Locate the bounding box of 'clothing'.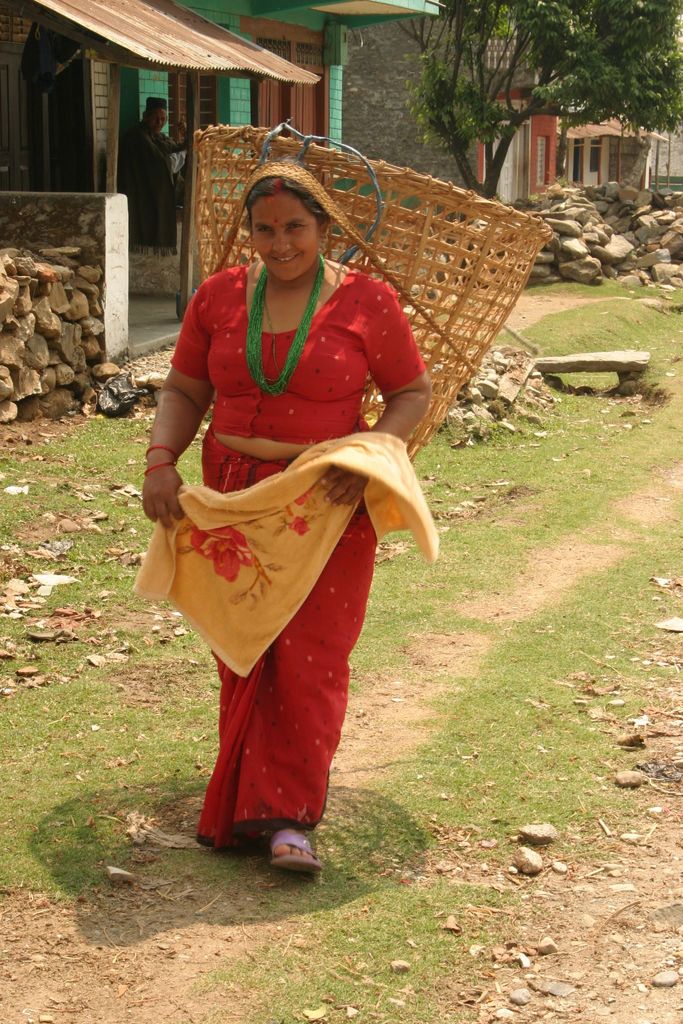
Bounding box: [117,129,172,246].
